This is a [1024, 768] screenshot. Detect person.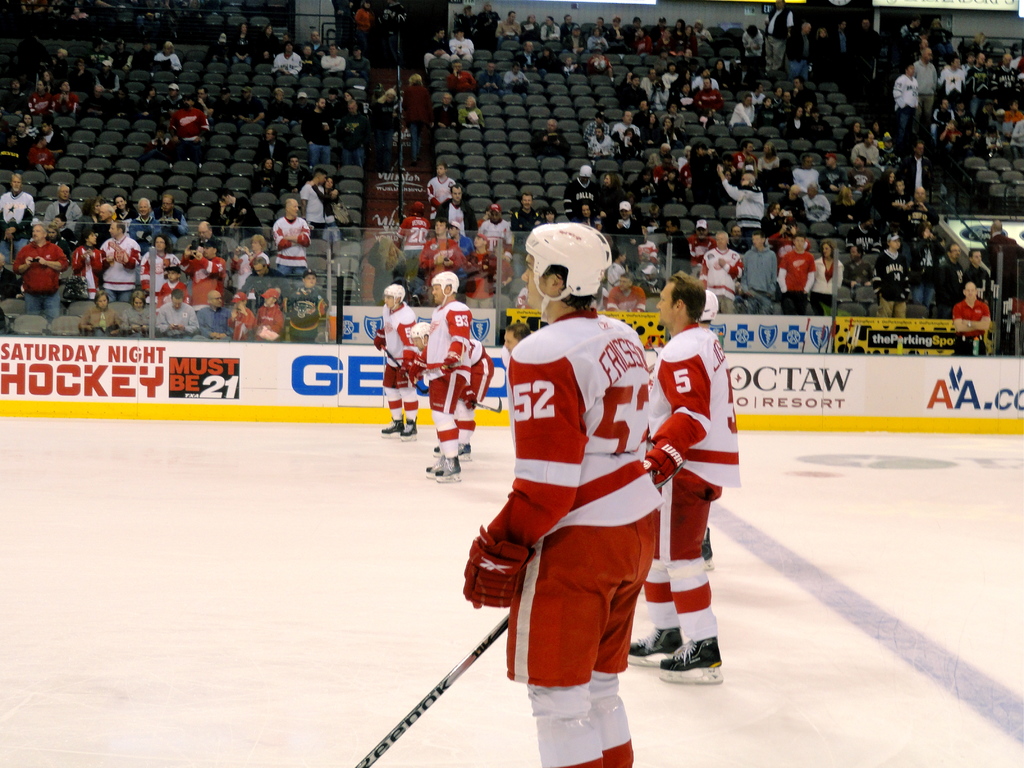
left=506, top=61, right=531, bottom=88.
